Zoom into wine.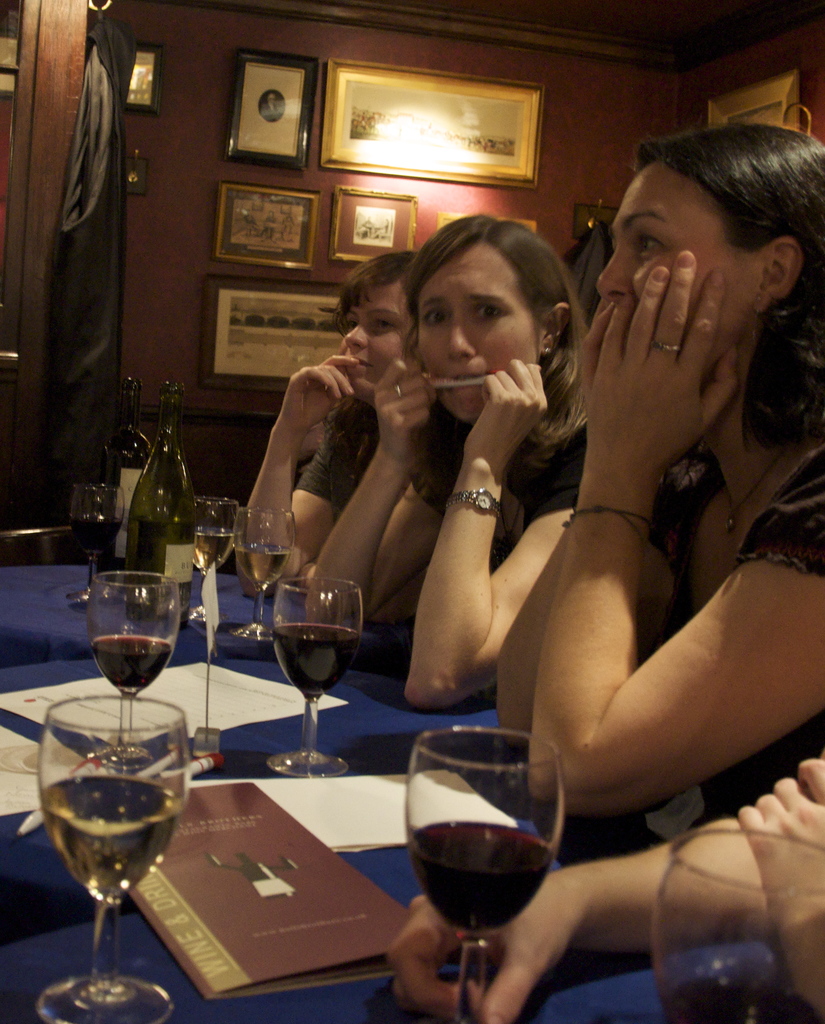
Zoom target: box=[662, 978, 824, 1023].
